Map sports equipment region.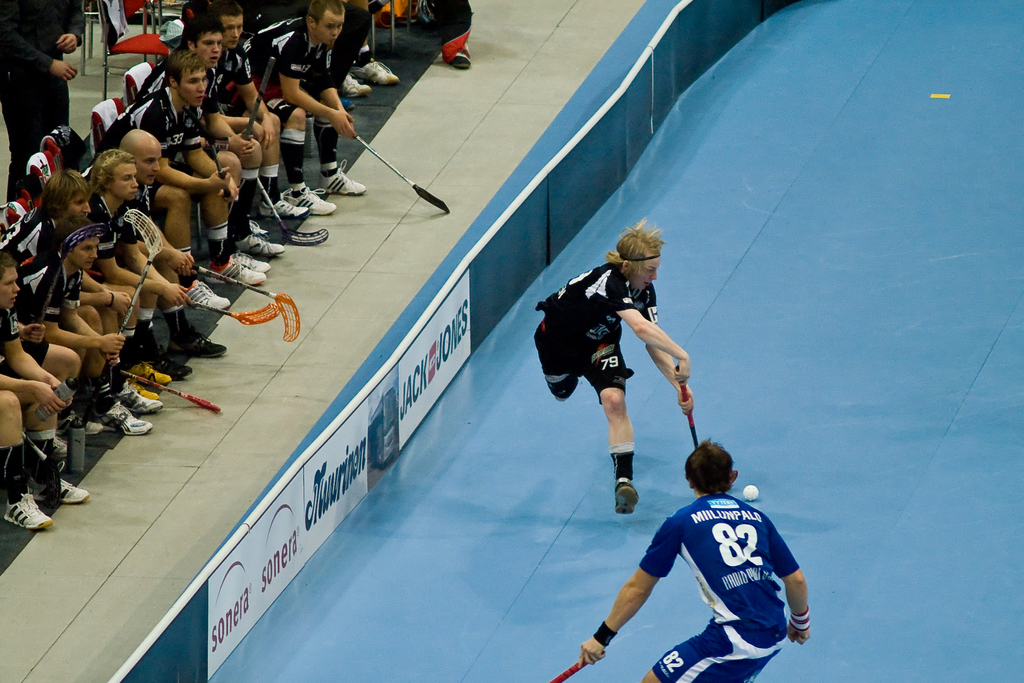
Mapped to {"x1": 181, "y1": 294, "x2": 285, "y2": 331}.
